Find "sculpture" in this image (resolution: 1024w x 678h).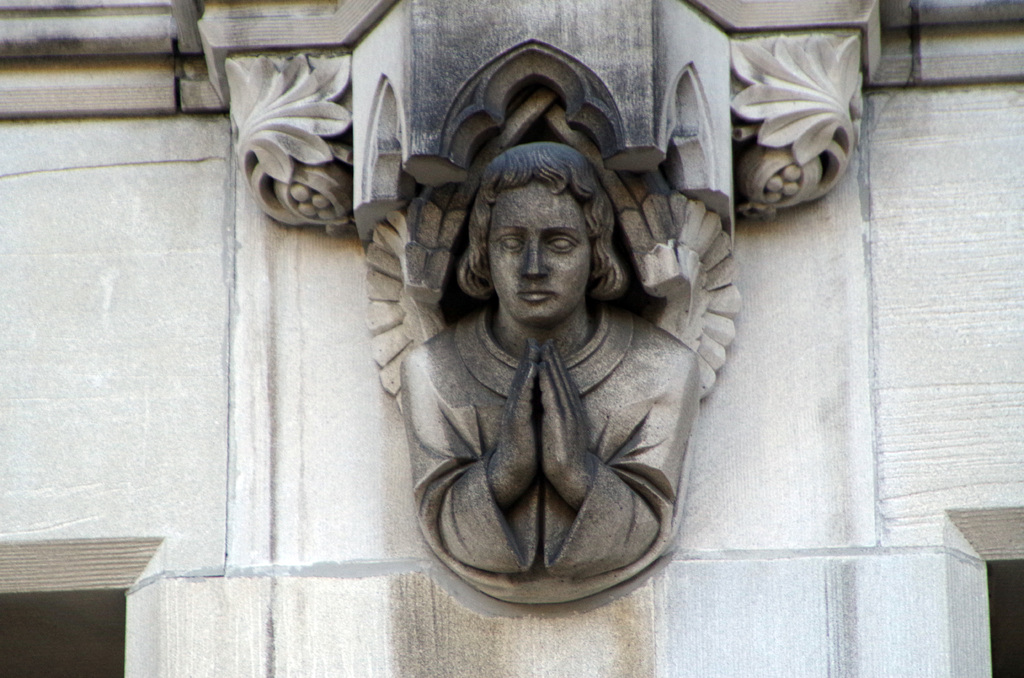
392 118 678 507.
